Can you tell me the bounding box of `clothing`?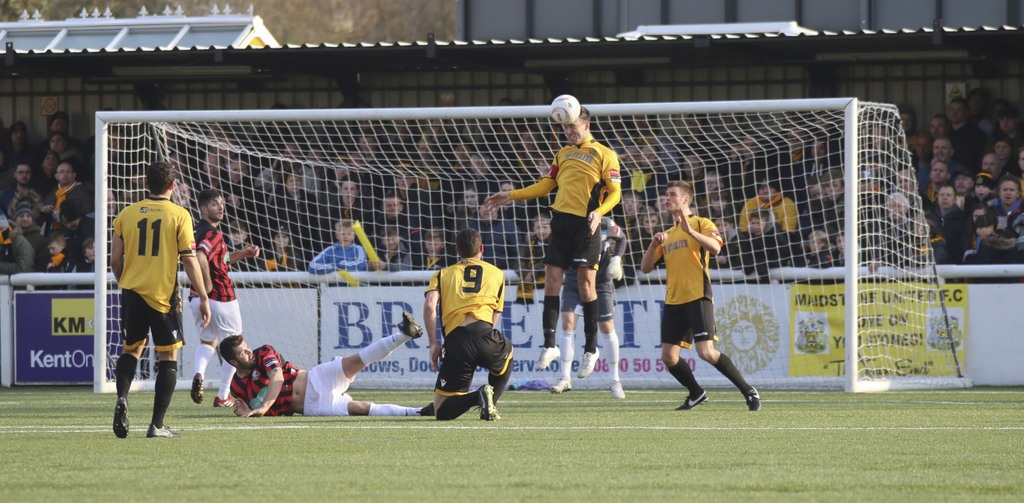
(227,331,368,421).
